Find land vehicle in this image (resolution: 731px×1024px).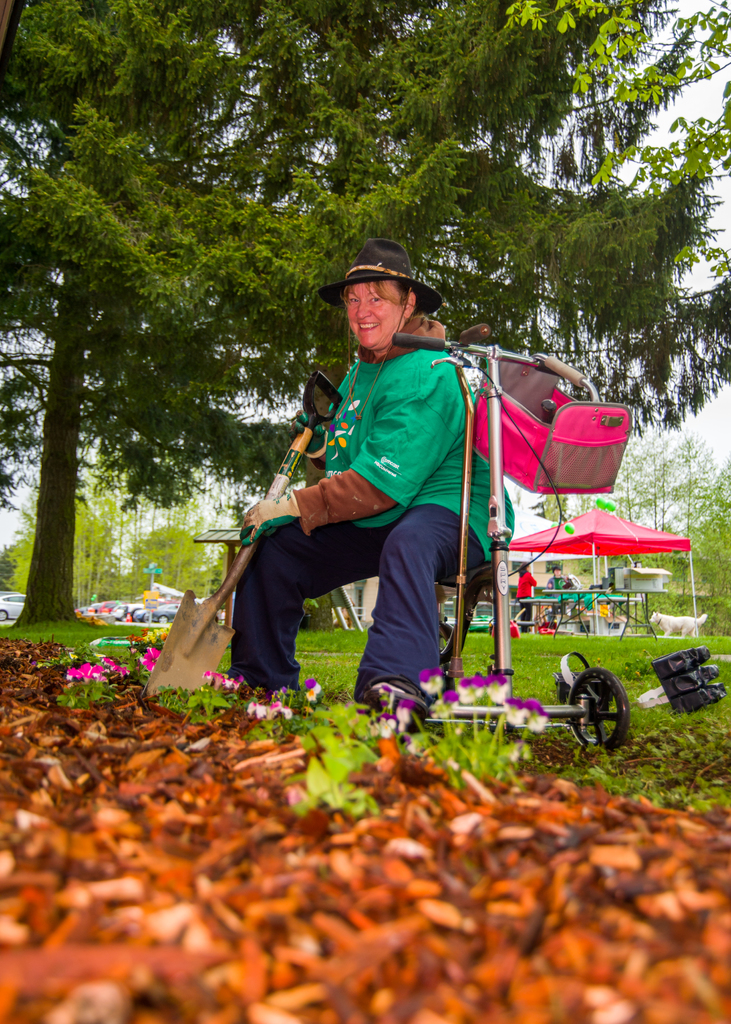
bbox=[0, 588, 26, 616].
